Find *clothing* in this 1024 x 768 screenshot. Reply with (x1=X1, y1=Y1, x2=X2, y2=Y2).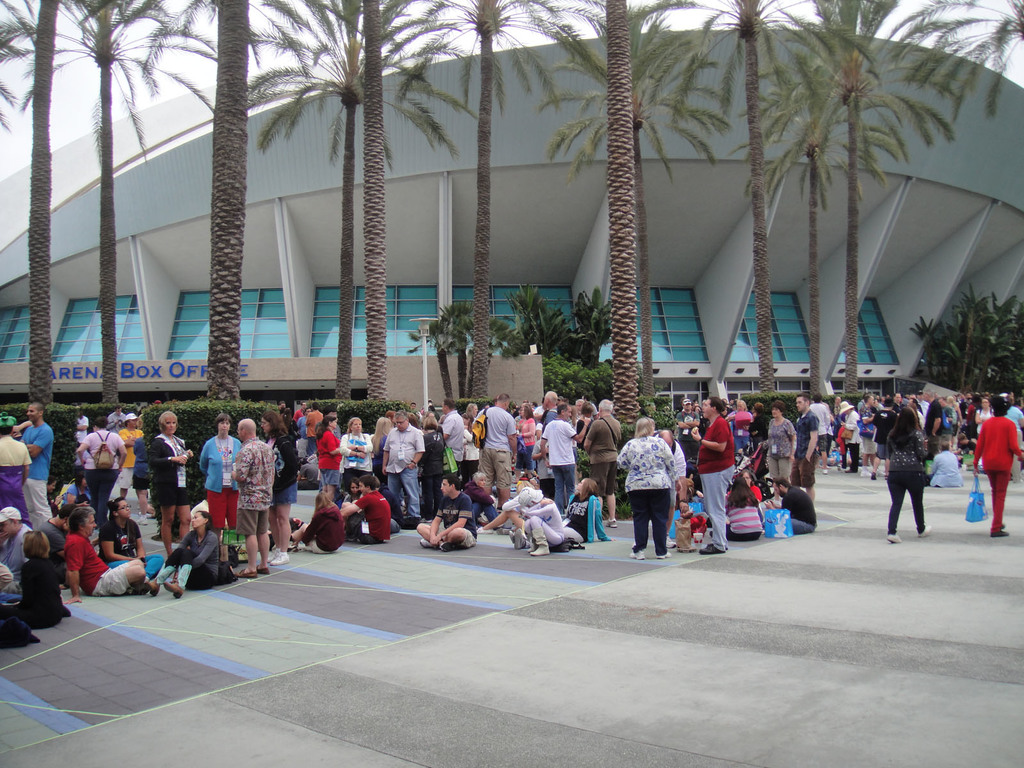
(x1=771, y1=417, x2=797, y2=488).
